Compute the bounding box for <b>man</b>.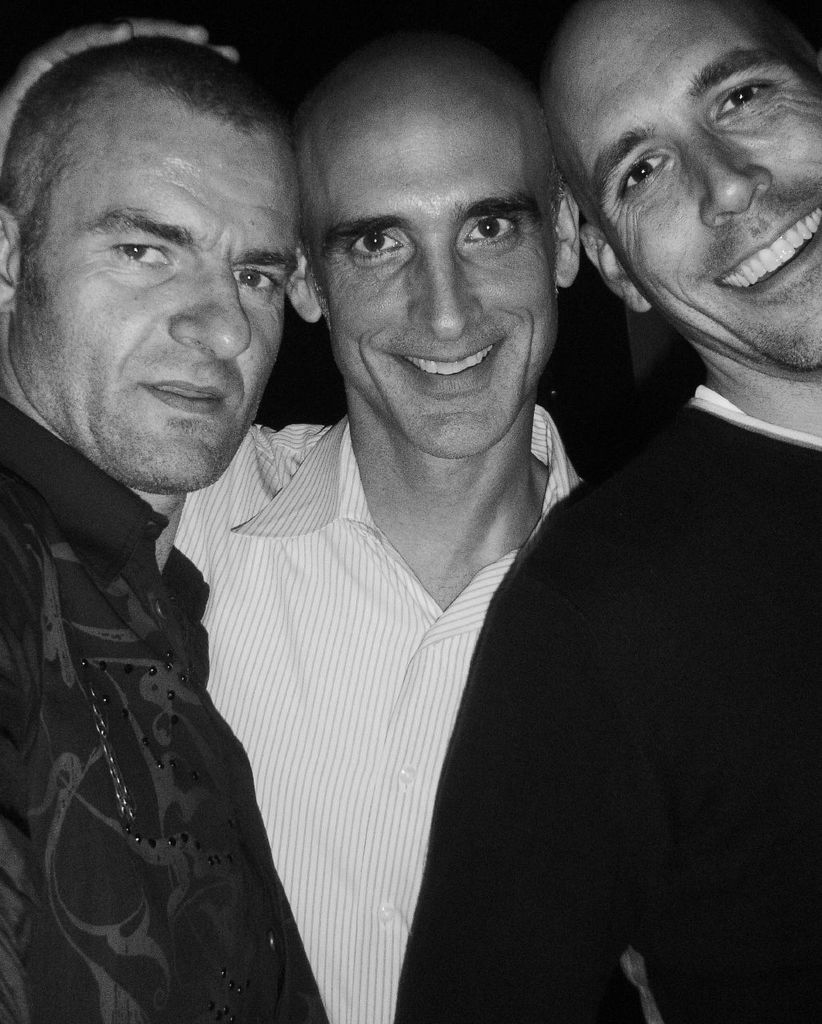
(left=395, top=0, right=821, bottom=1023).
